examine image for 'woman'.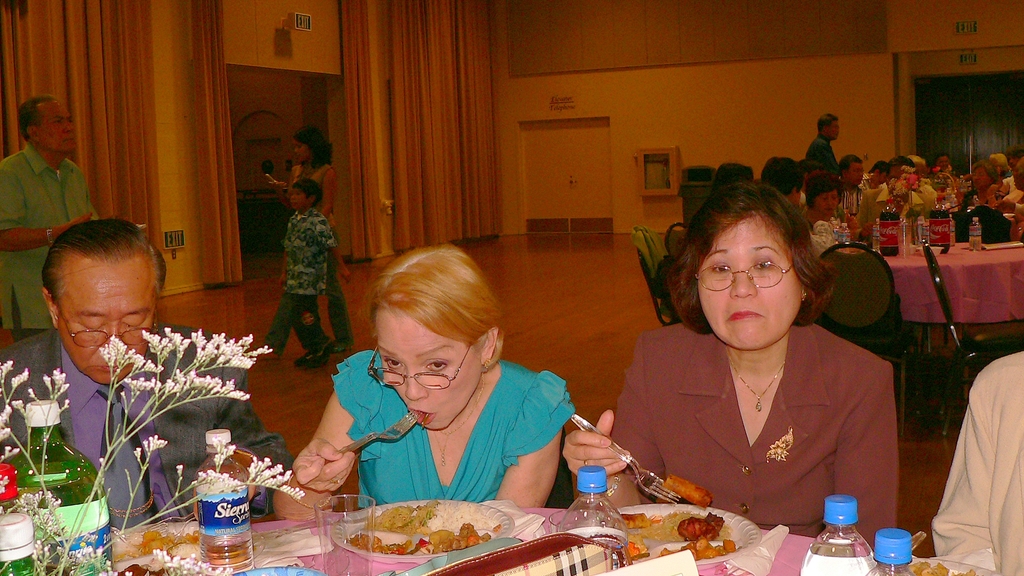
Examination result: 266:239:575:507.
